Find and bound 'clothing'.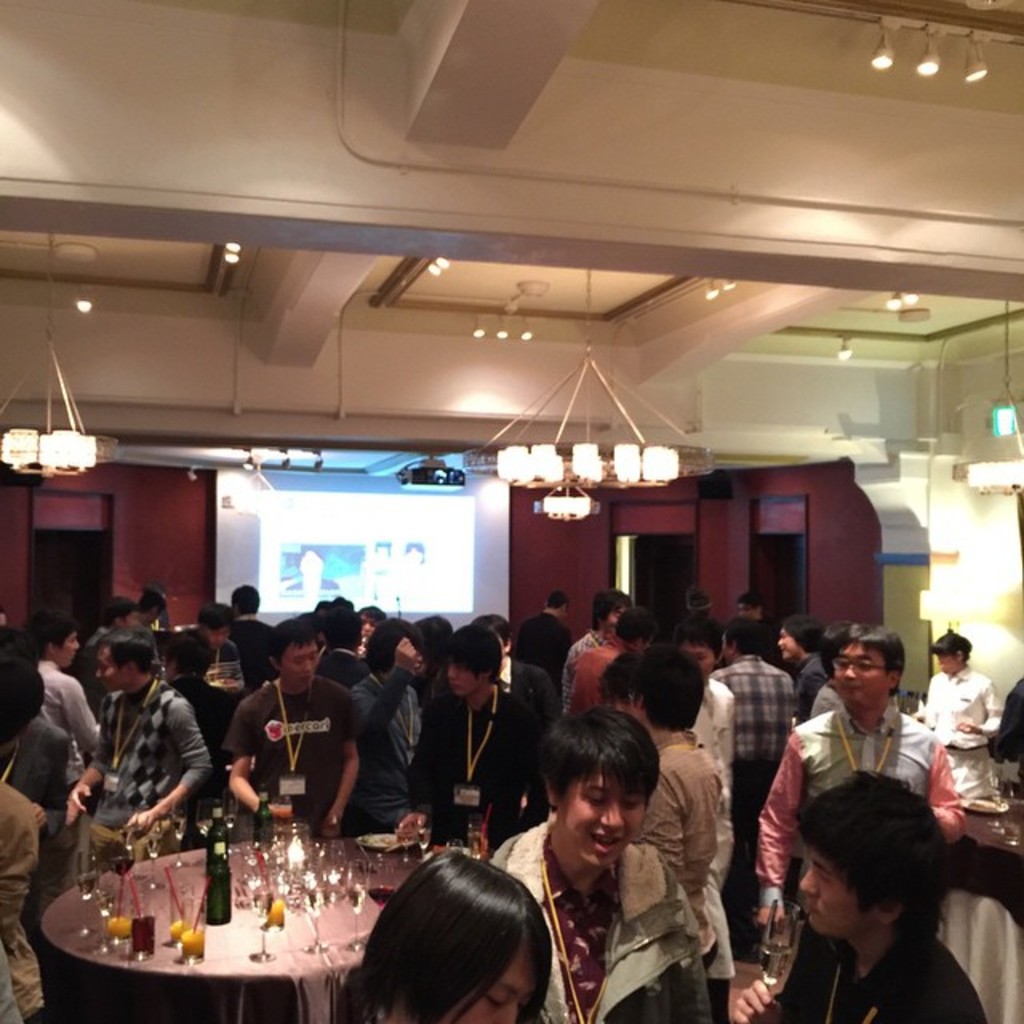
Bound: <bbox>240, 611, 286, 693</bbox>.
